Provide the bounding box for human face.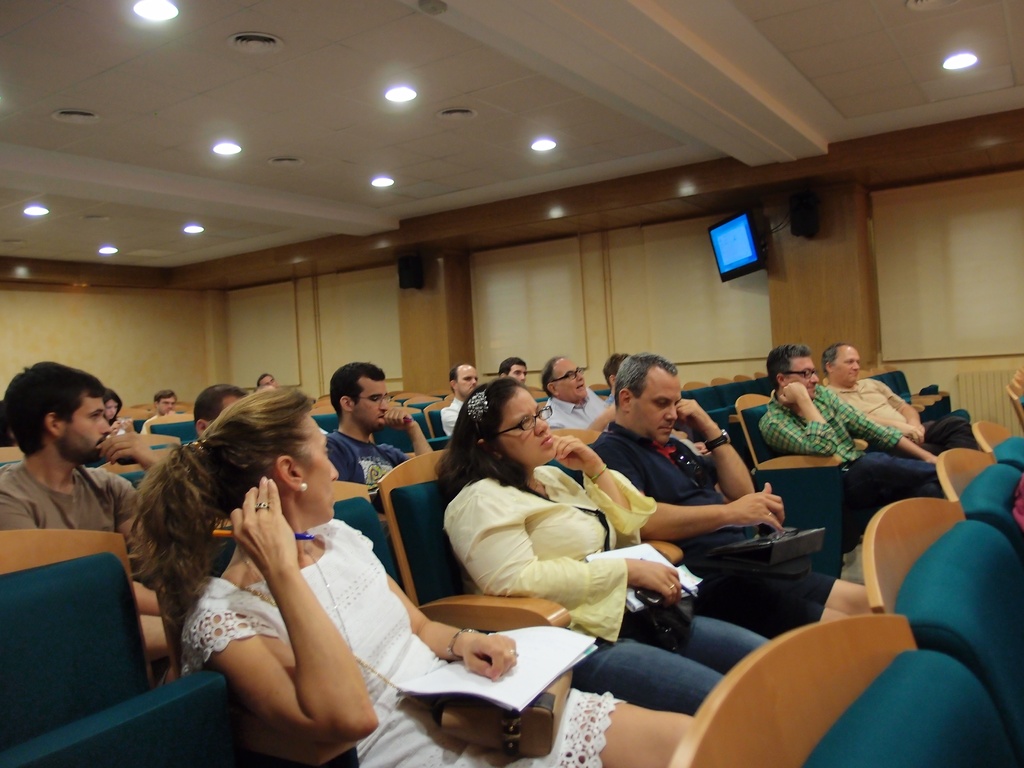
[left=510, top=362, right=531, bottom=387].
